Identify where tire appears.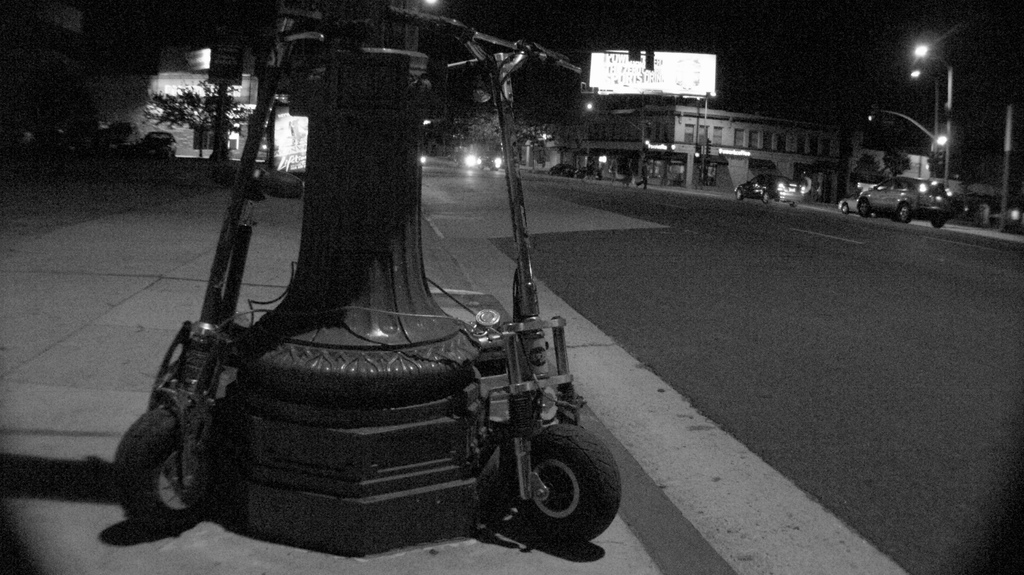
Appears at [854,196,873,217].
